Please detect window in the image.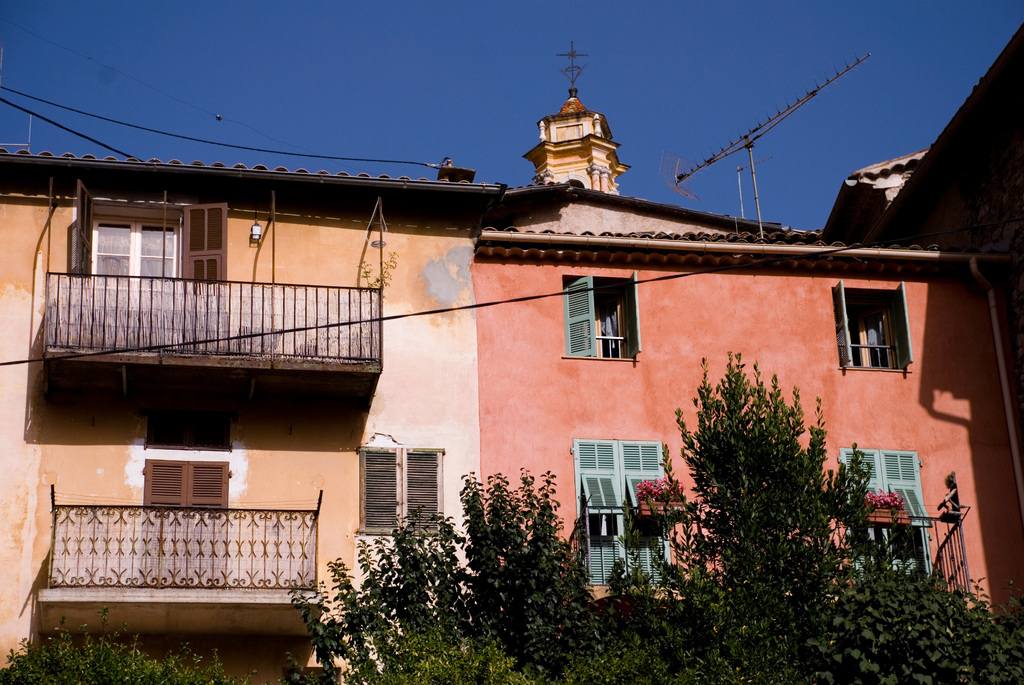
Rect(572, 436, 673, 588).
